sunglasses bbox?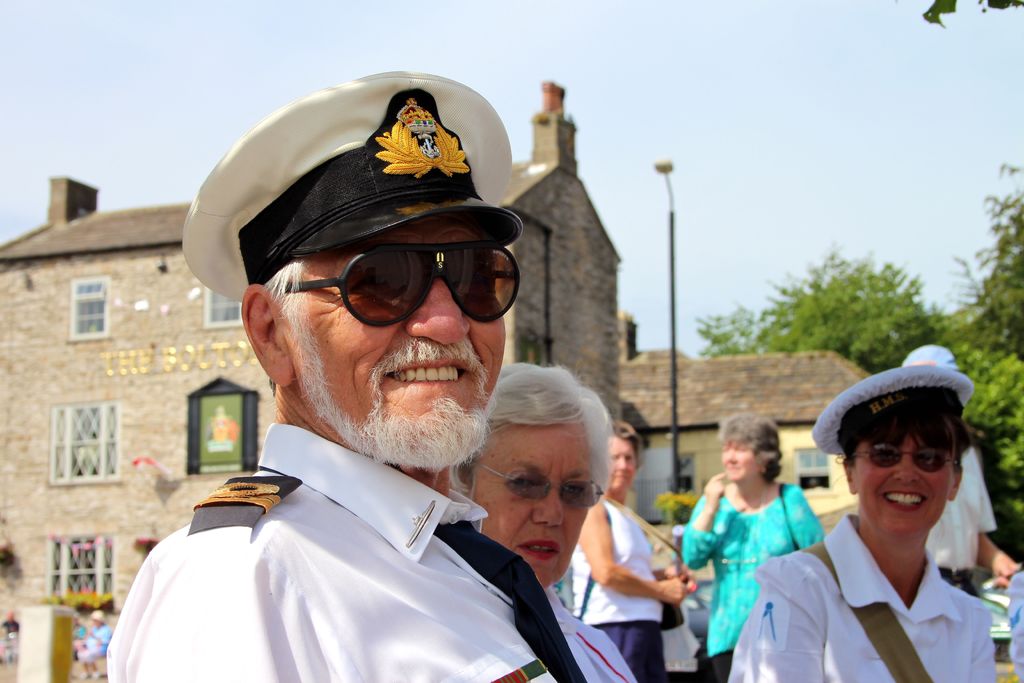
(475,461,605,509)
